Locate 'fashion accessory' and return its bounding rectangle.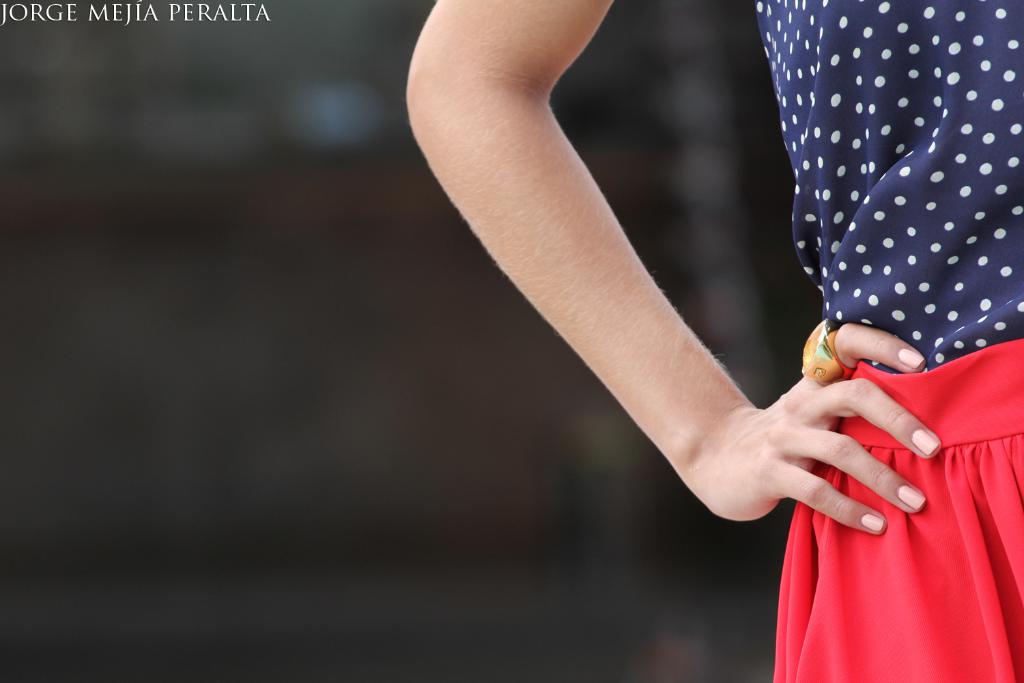
rect(802, 318, 860, 386).
